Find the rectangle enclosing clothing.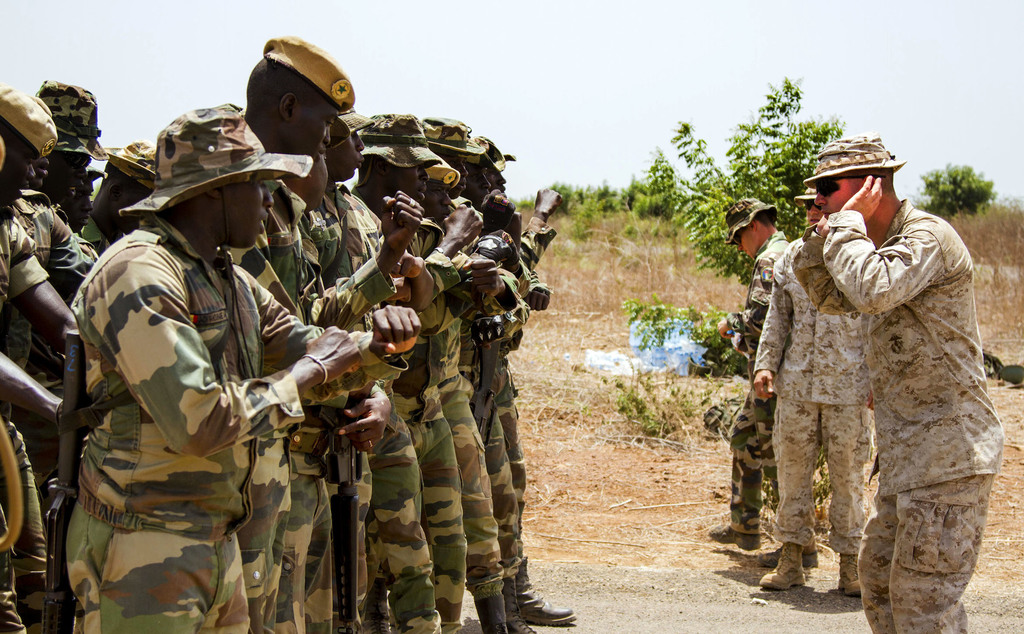
[787,195,1007,633].
